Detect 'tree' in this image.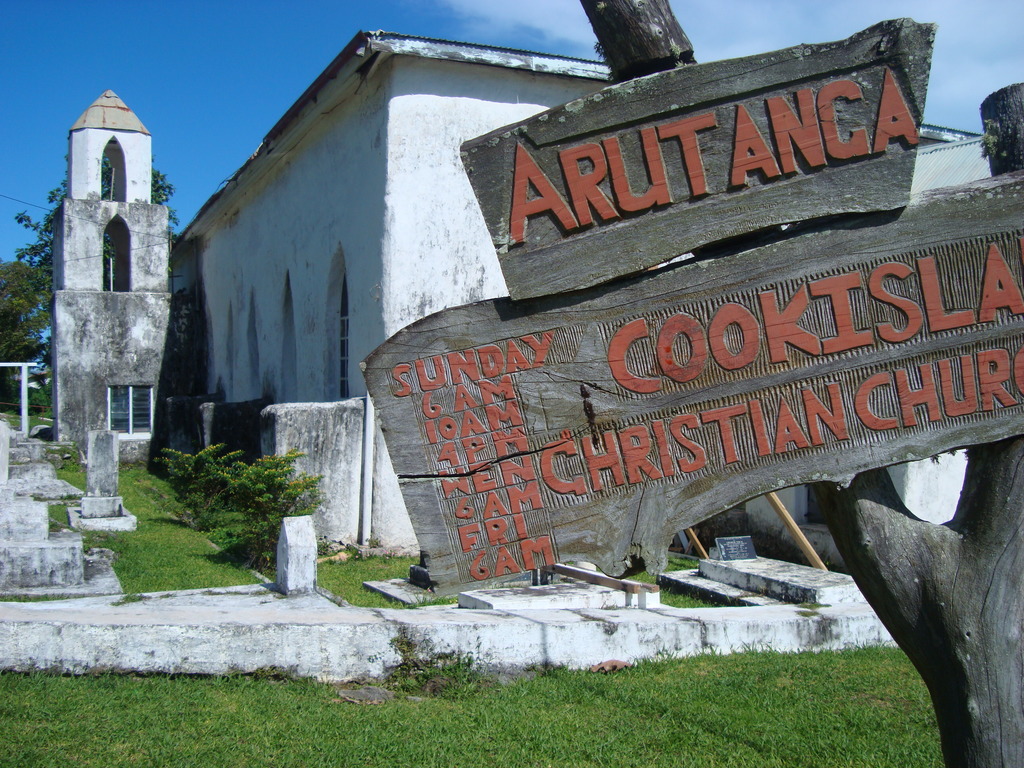
Detection: left=578, top=0, right=1023, bottom=767.
